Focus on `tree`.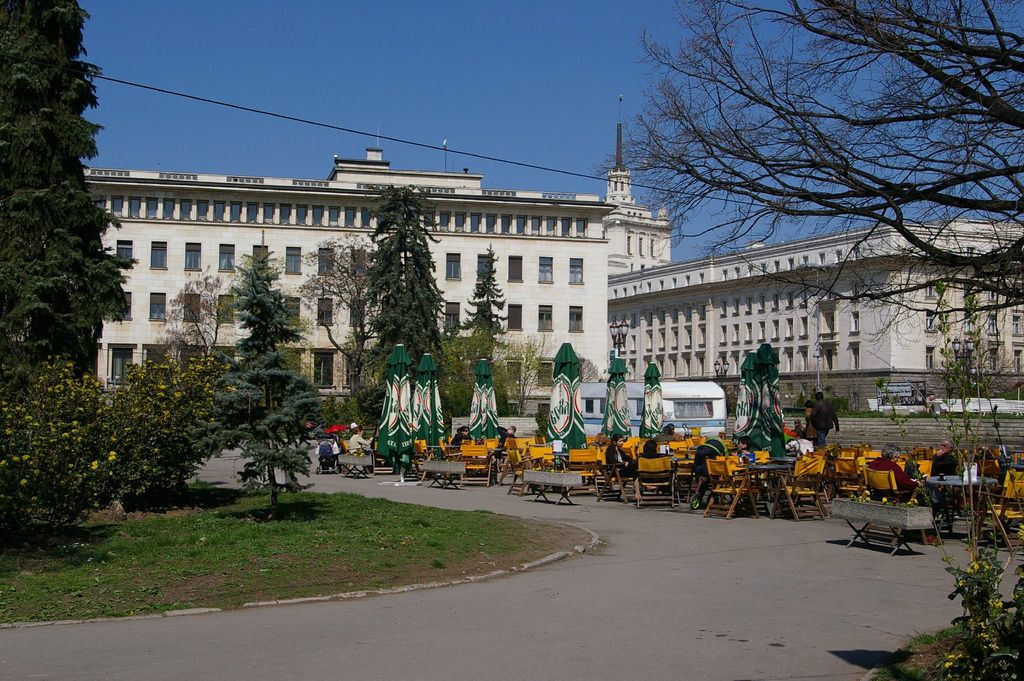
Focused at [x1=598, y1=0, x2=1023, y2=323].
